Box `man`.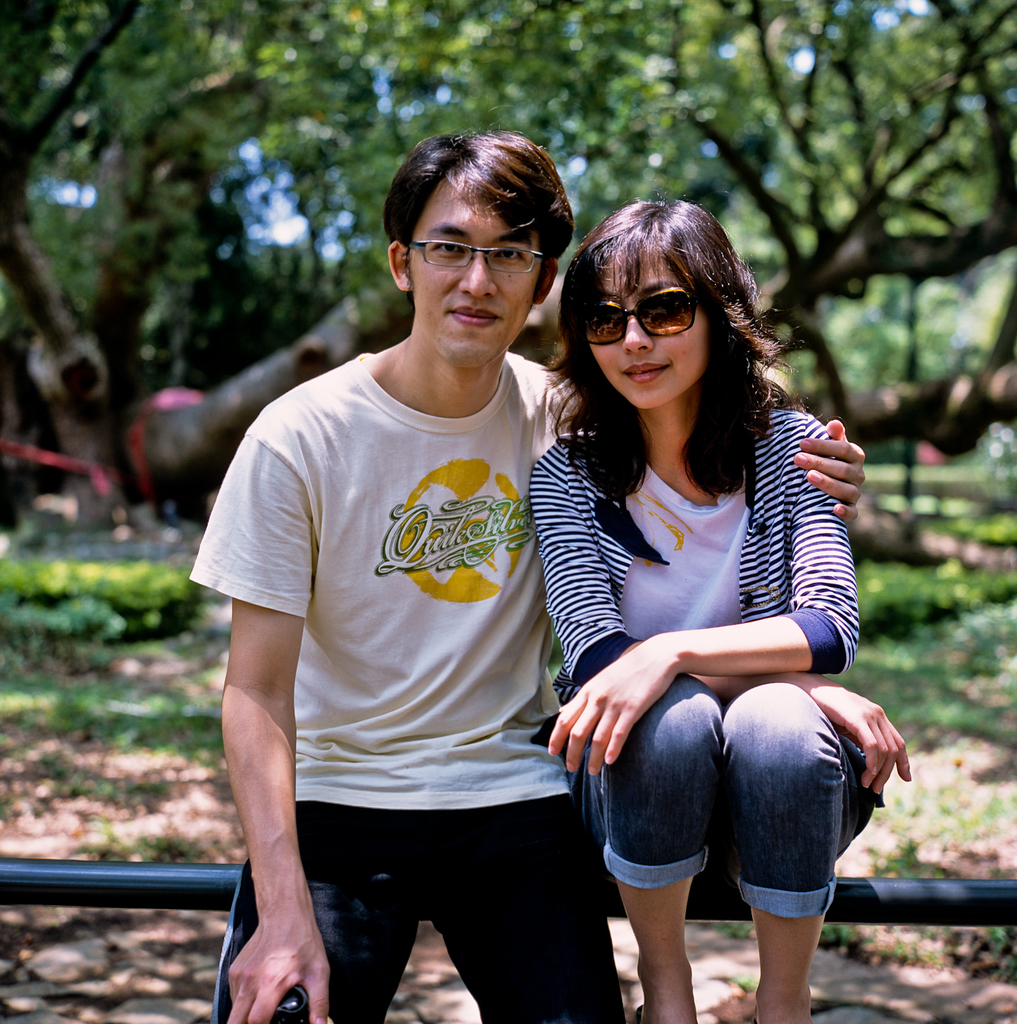
[186,123,866,1023].
